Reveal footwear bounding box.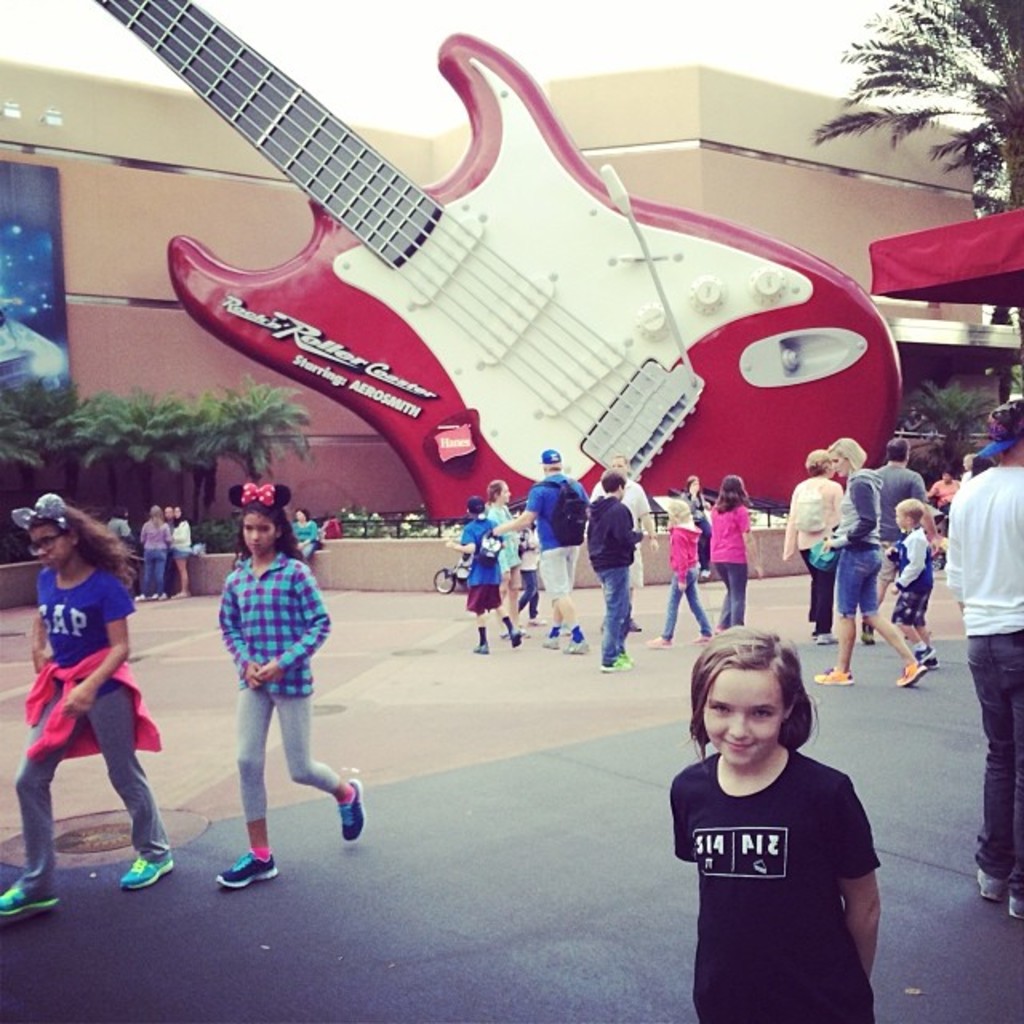
Revealed: 642, 634, 672, 648.
